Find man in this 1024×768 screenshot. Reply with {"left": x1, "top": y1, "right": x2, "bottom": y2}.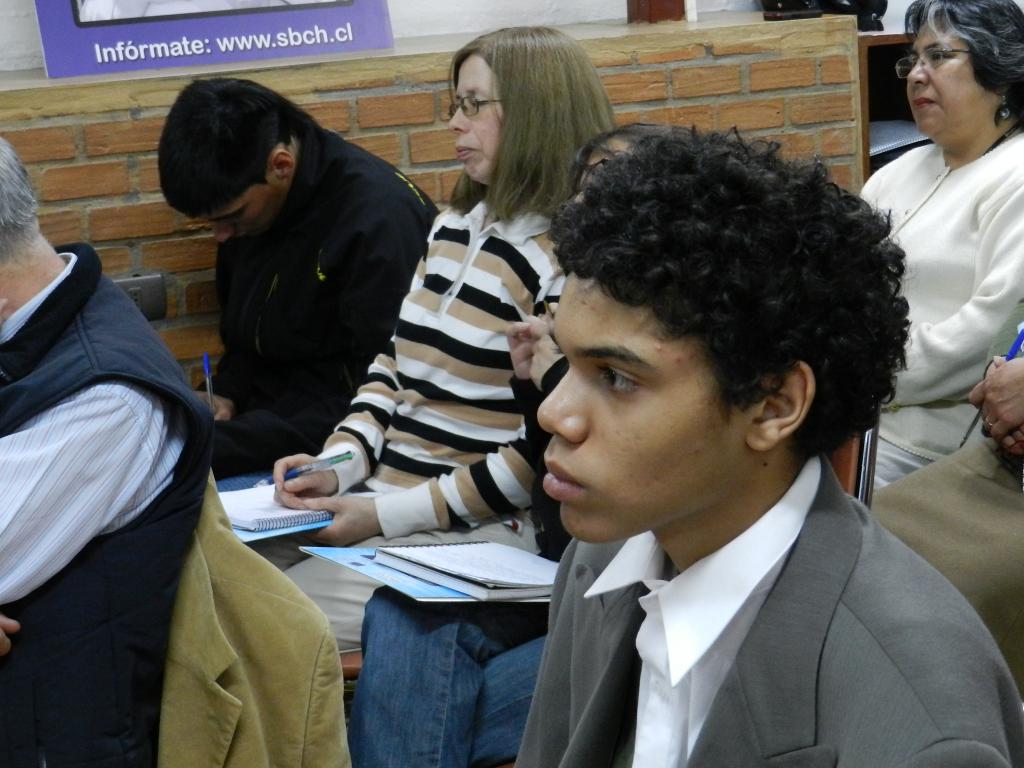
{"left": 153, "top": 77, "right": 443, "bottom": 479}.
